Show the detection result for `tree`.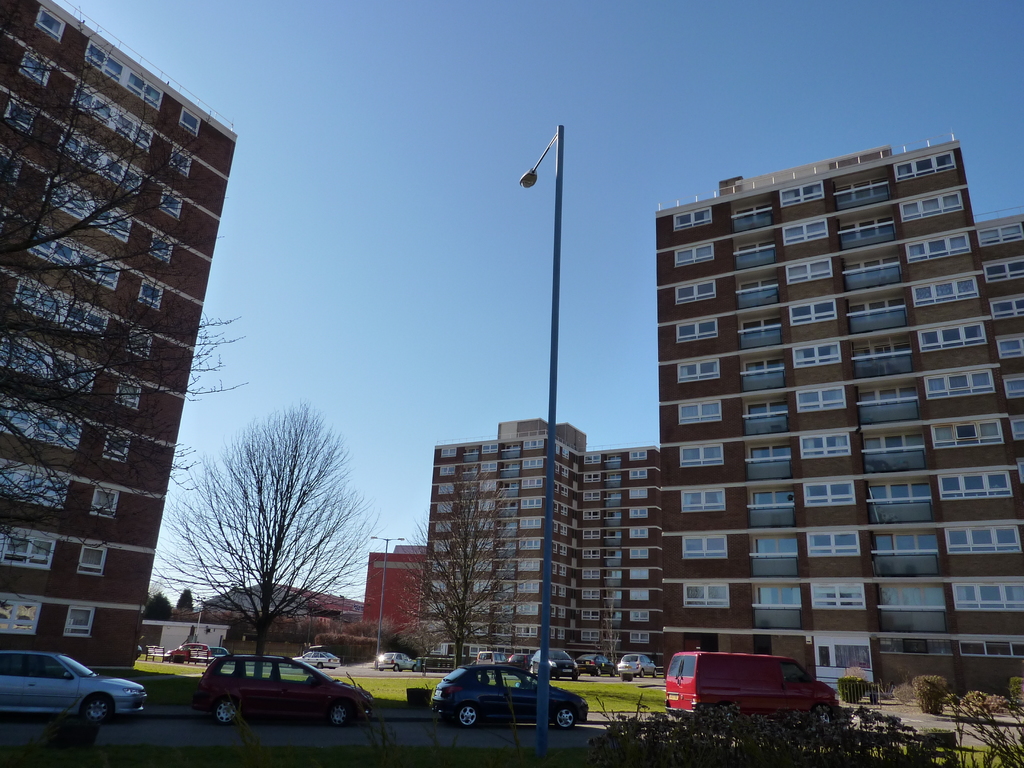
[left=0, top=1, right=234, bottom=564].
